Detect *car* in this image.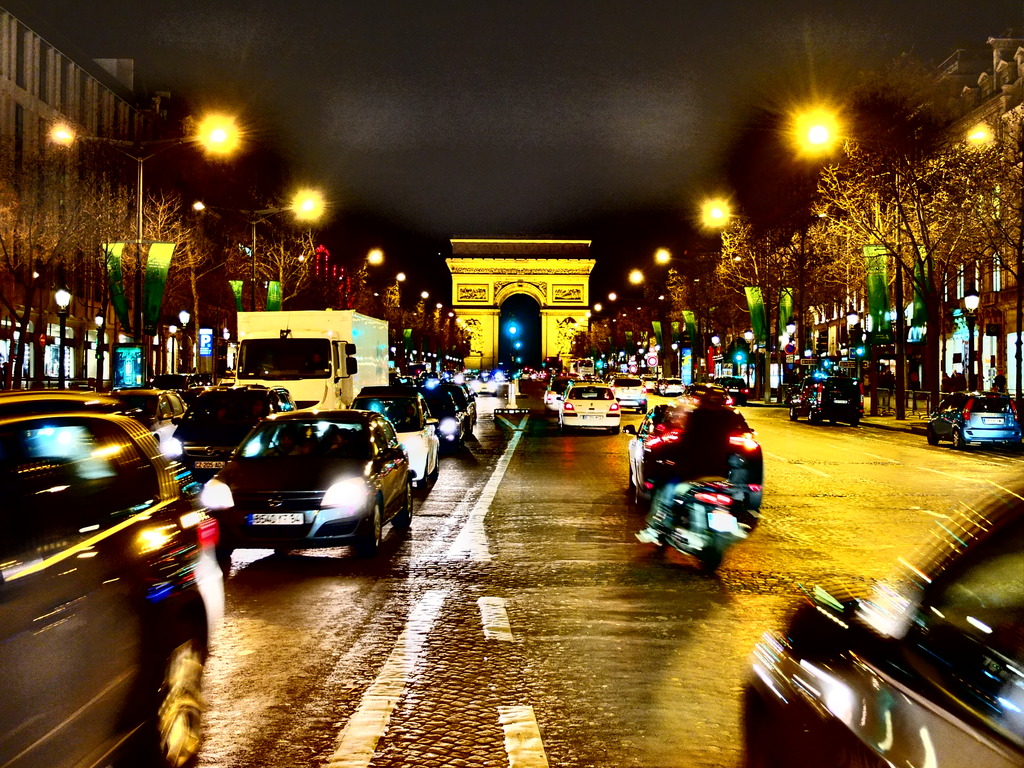
Detection: bbox=[739, 481, 1023, 767].
